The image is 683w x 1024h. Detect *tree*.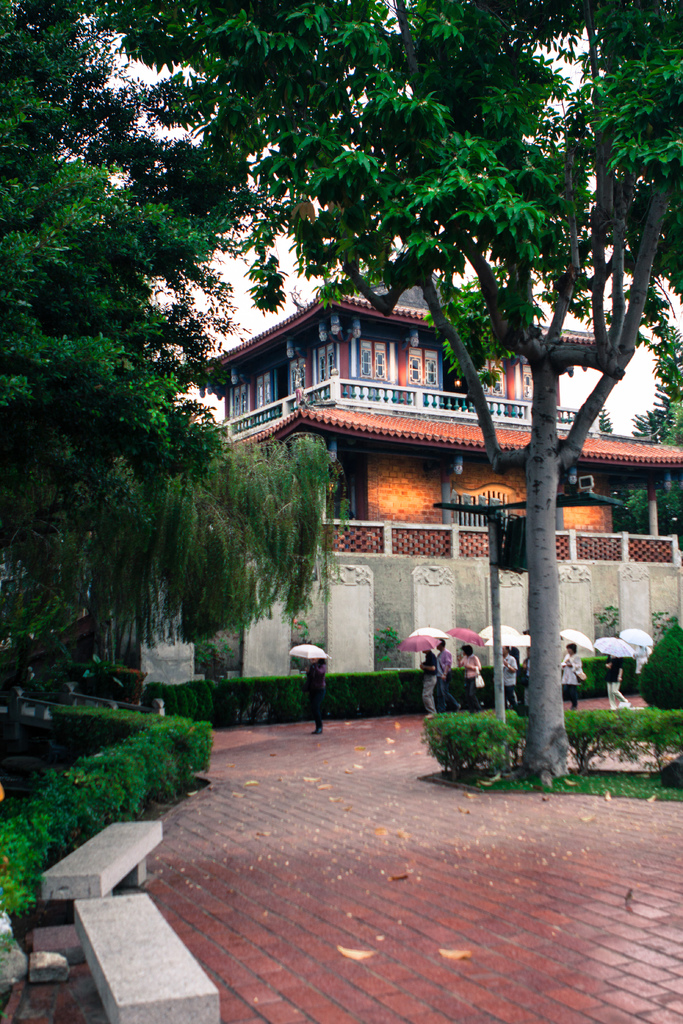
Detection: x1=99, y1=19, x2=682, y2=785.
